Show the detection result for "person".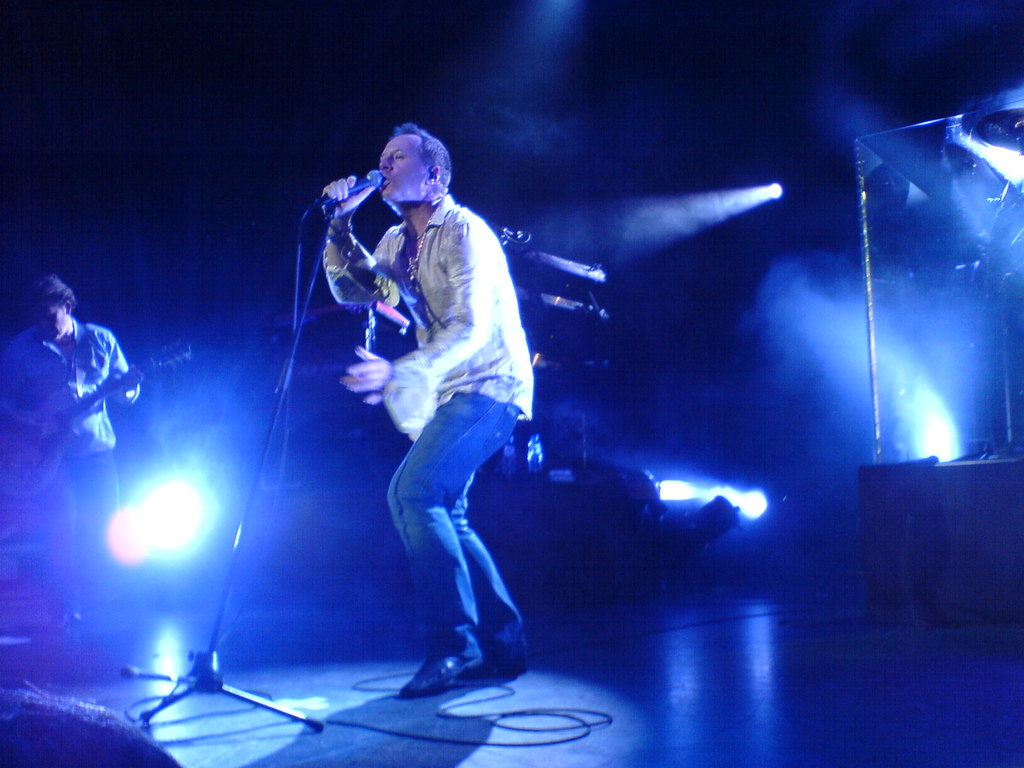
{"left": 319, "top": 115, "right": 544, "bottom": 710}.
